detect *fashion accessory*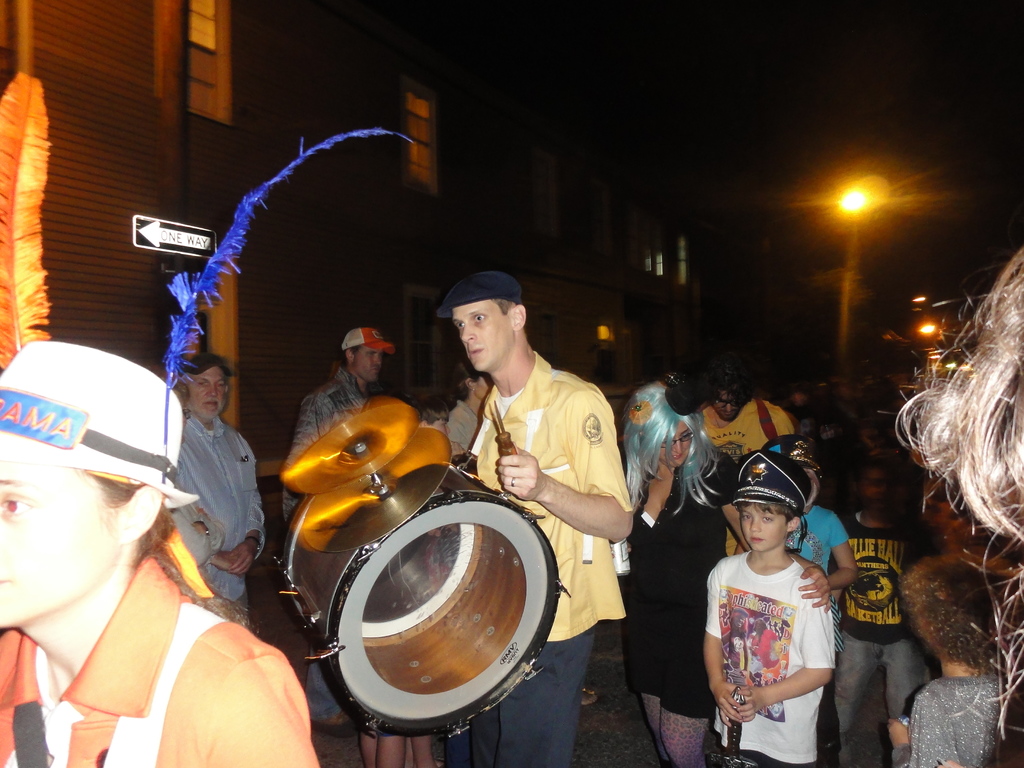
(0, 332, 202, 513)
